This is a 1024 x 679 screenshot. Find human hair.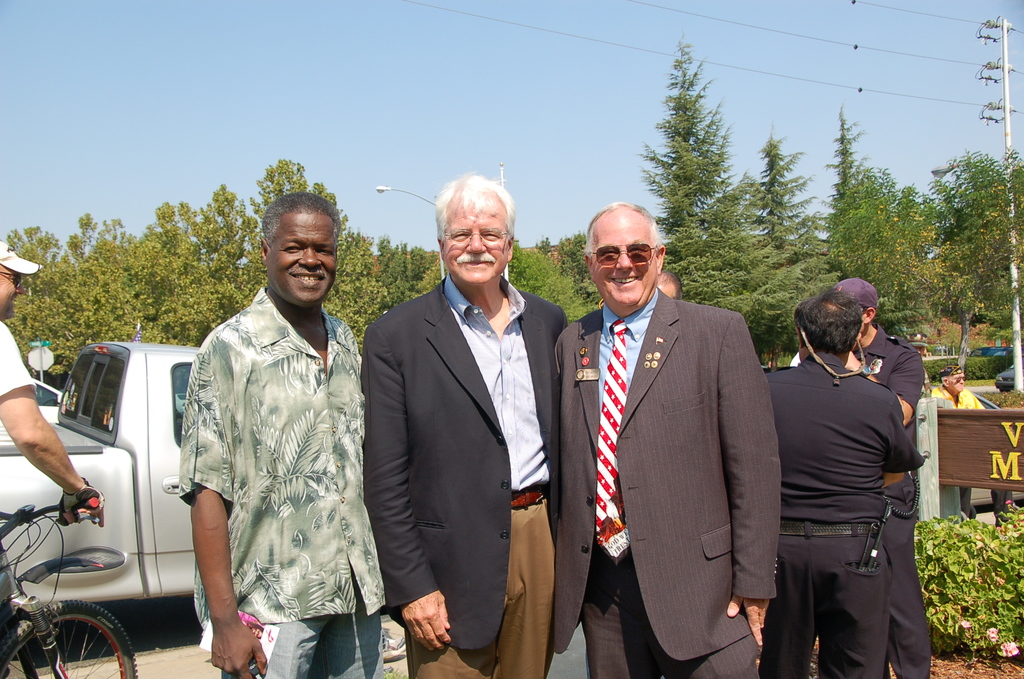
Bounding box: <bbox>792, 288, 865, 355</bbox>.
